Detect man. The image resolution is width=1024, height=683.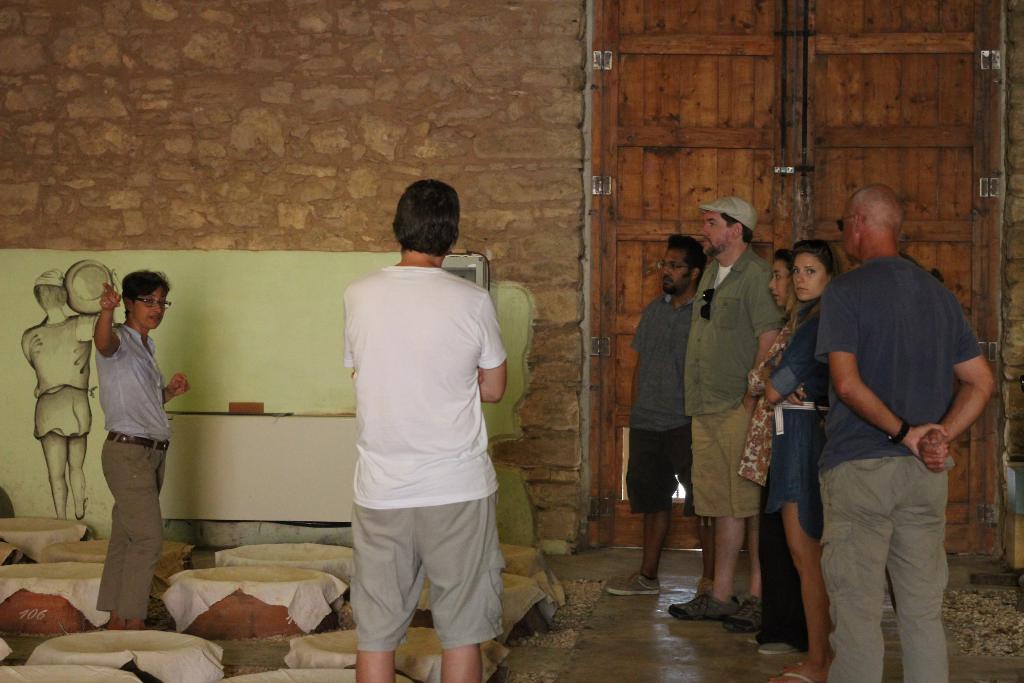
(340, 181, 511, 682).
